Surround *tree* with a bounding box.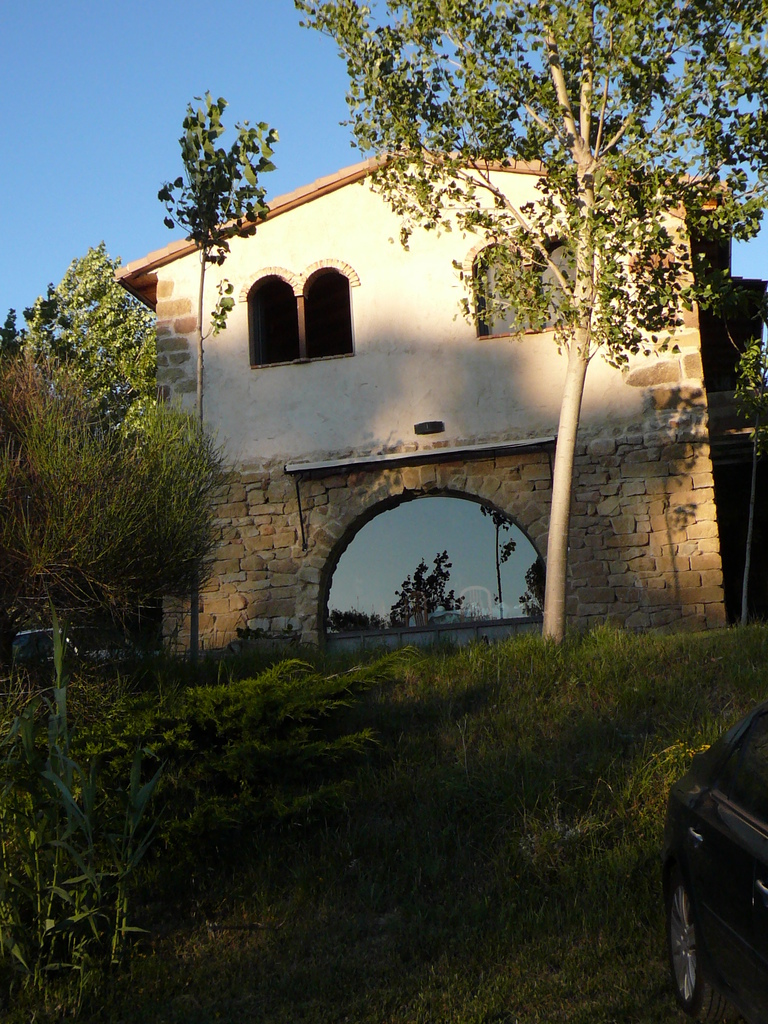
BBox(0, 225, 180, 722).
